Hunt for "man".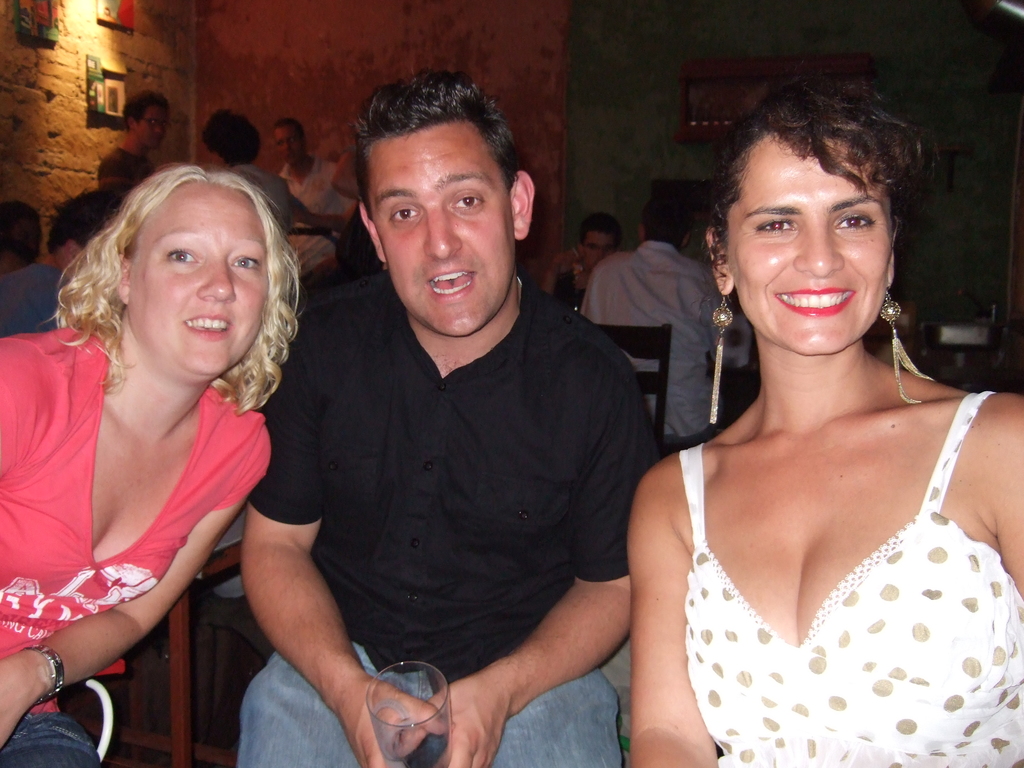
Hunted down at crop(584, 170, 749, 447).
